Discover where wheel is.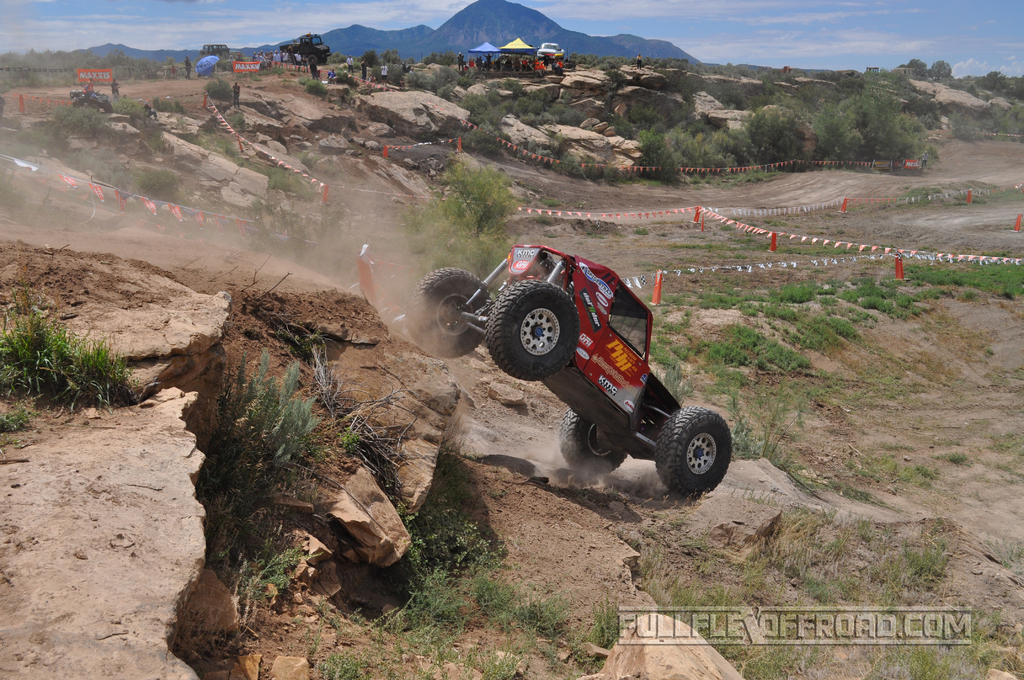
Discovered at Rect(559, 405, 631, 477).
